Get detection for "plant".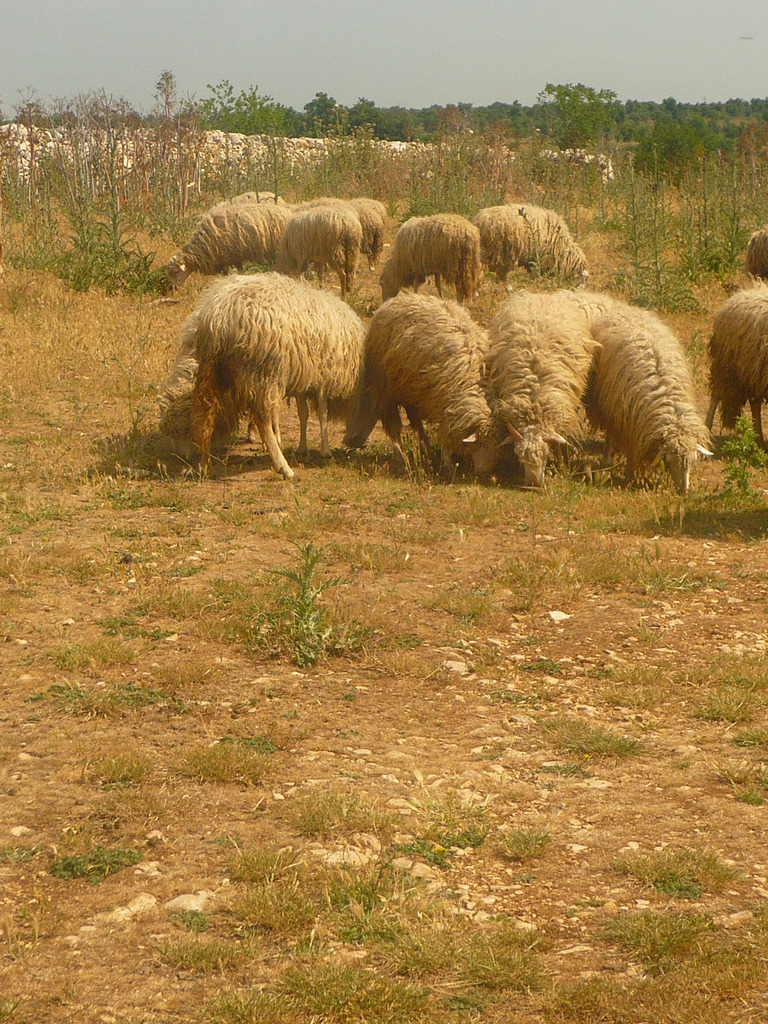
Detection: <region>710, 758, 767, 806</region>.
